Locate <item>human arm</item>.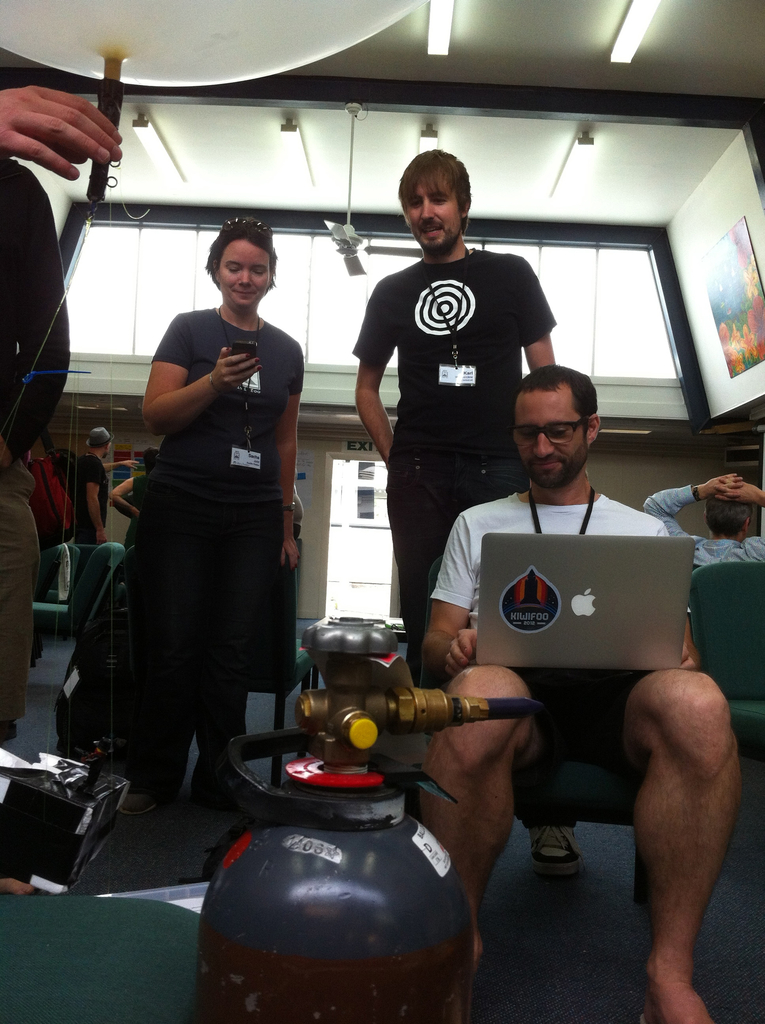
Bounding box: bbox=[88, 460, 107, 529].
